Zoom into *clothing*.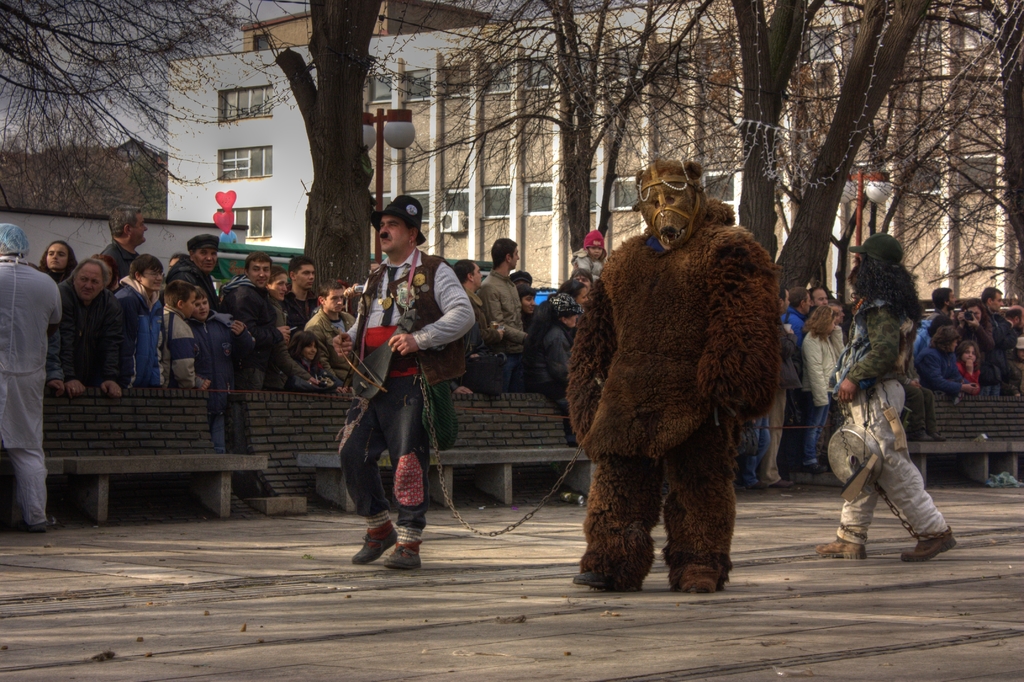
Zoom target: l=733, t=409, r=769, b=503.
